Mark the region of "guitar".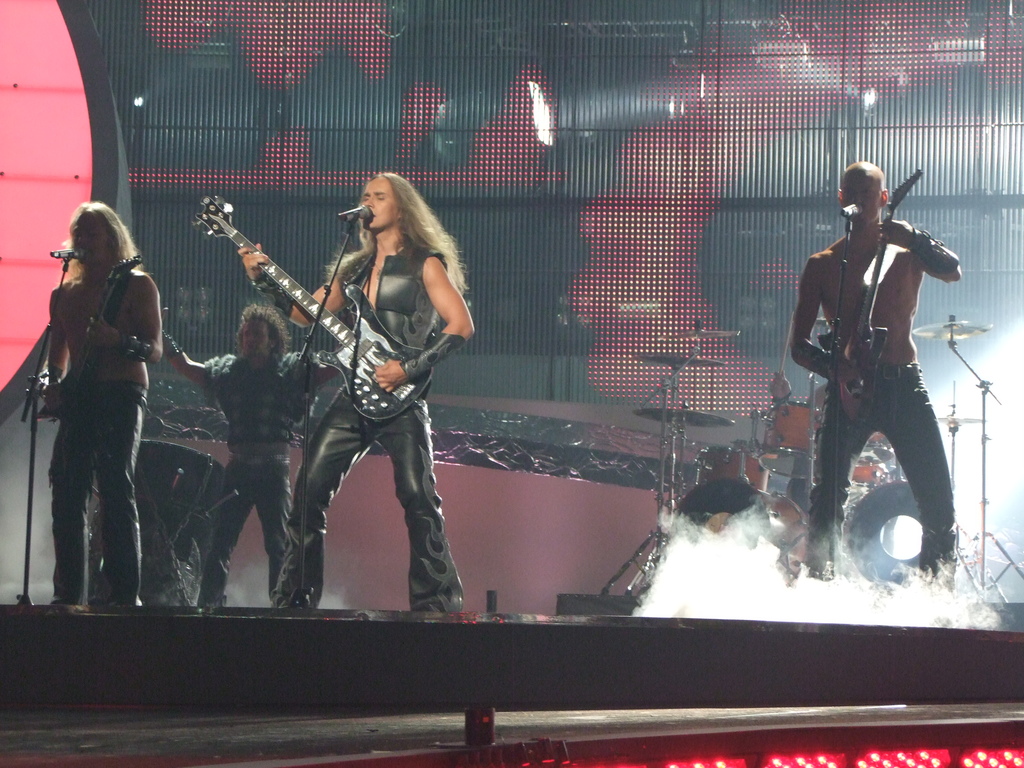
Region: box=[199, 213, 416, 426].
